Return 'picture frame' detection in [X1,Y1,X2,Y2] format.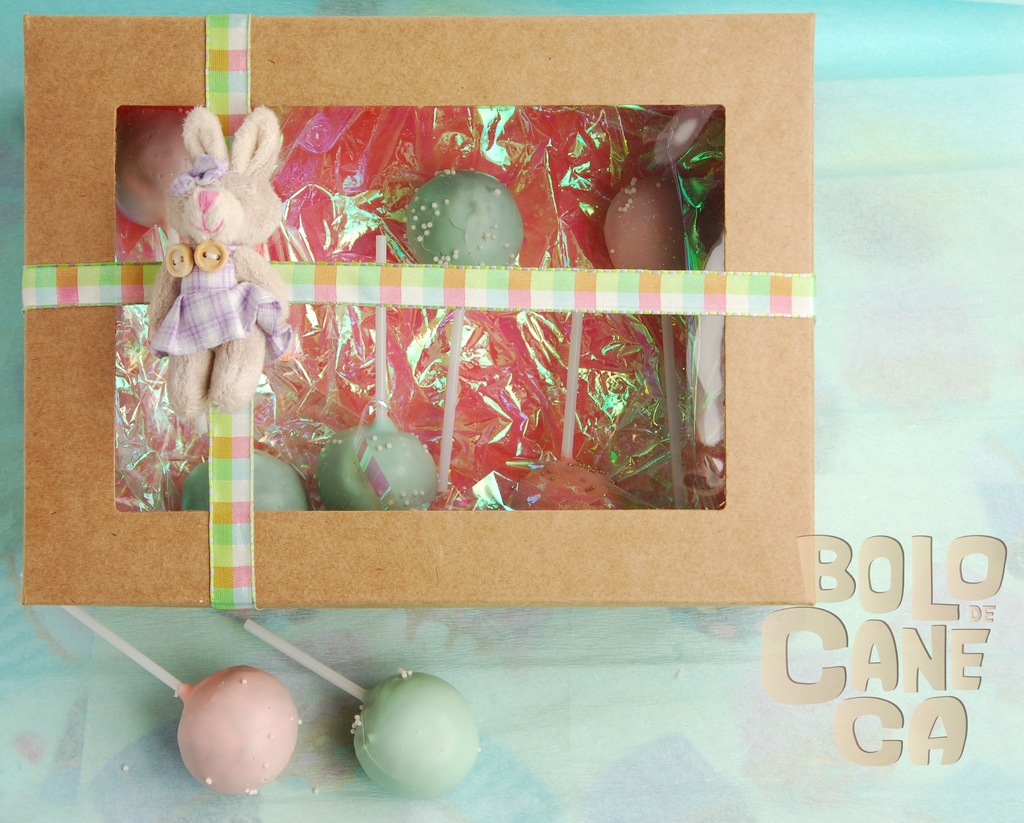
[22,9,817,606].
